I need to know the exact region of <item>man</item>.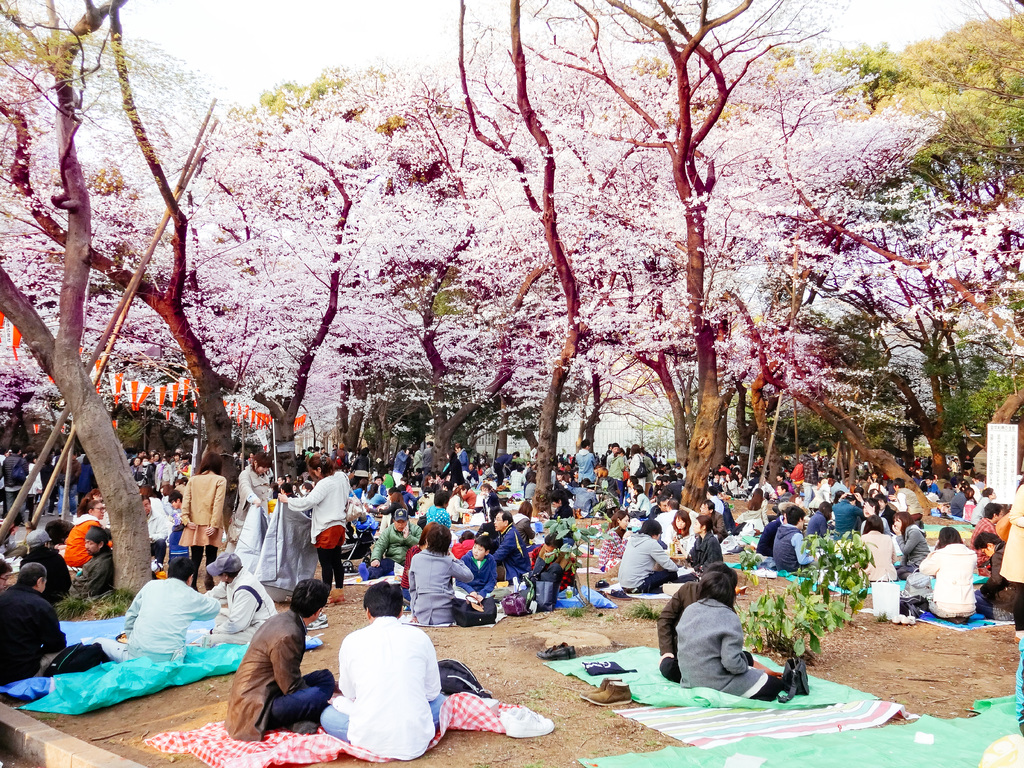
Region: (x1=367, y1=507, x2=430, y2=568).
